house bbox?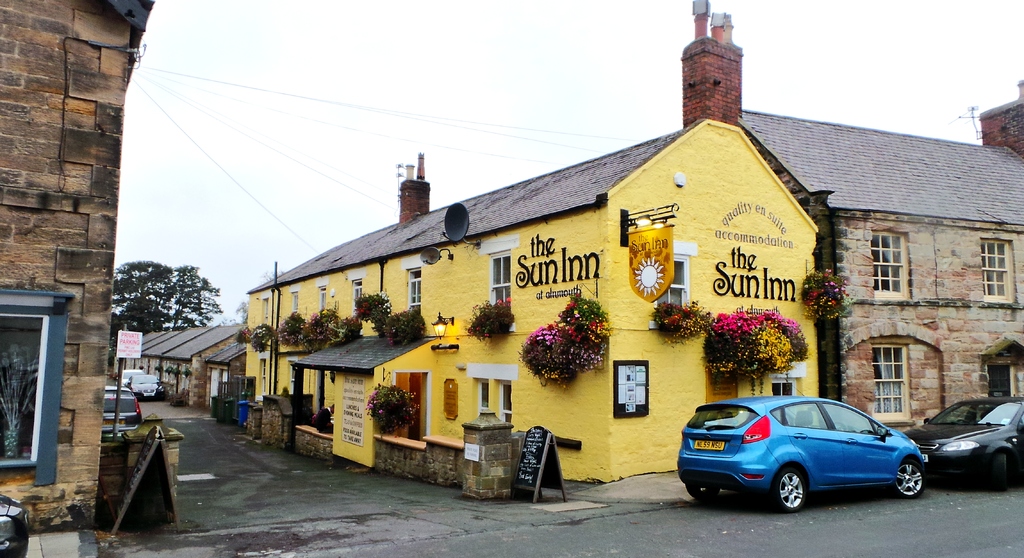
x1=0, y1=0, x2=159, y2=534
